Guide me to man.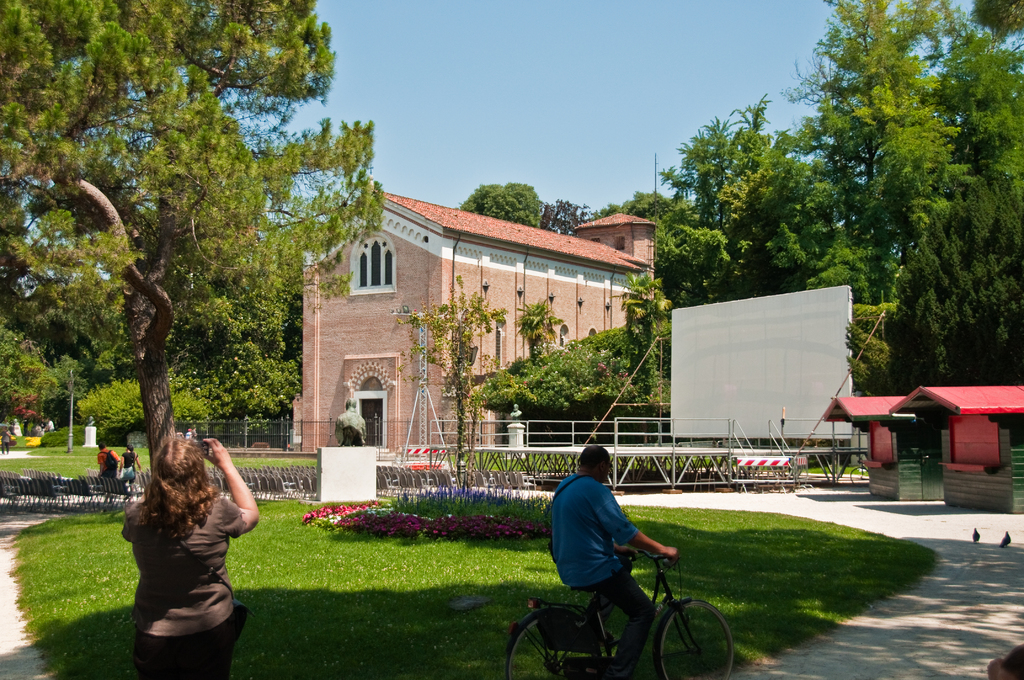
Guidance: Rect(335, 396, 368, 446).
